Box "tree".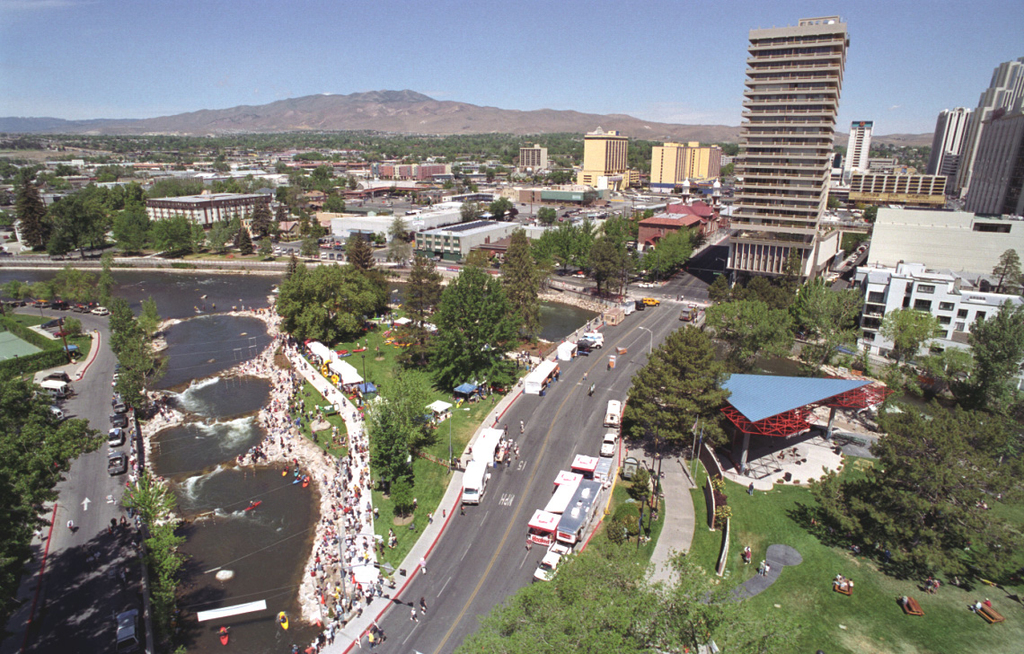
box=[402, 258, 451, 302].
